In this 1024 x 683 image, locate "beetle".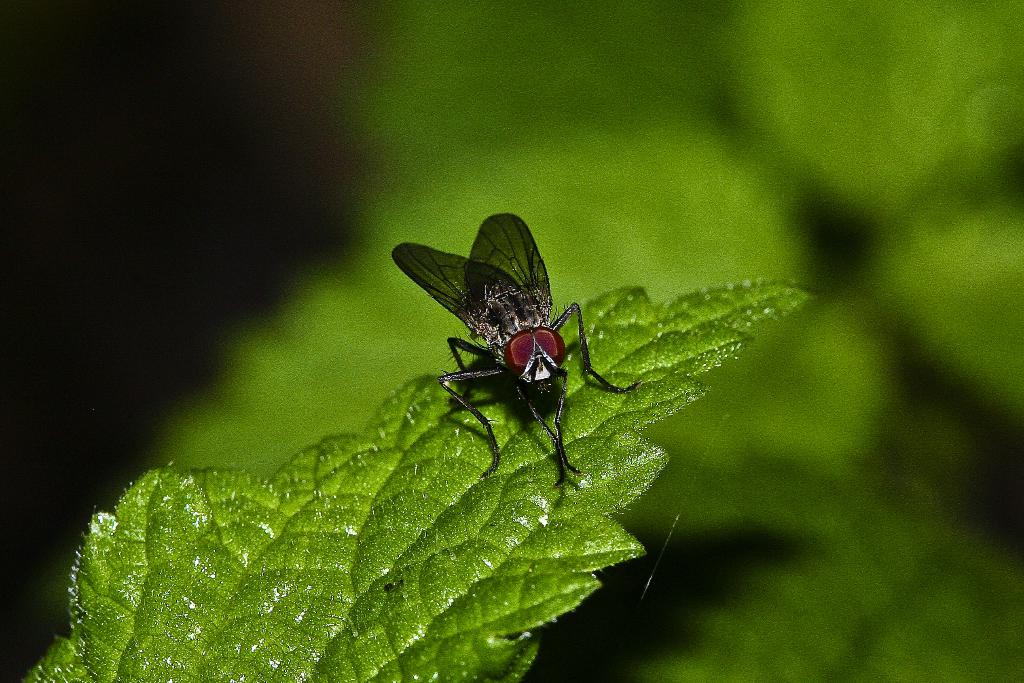
Bounding box: {"x1": 402, "y1": 201, "x2": 678, "y2": 489}.
